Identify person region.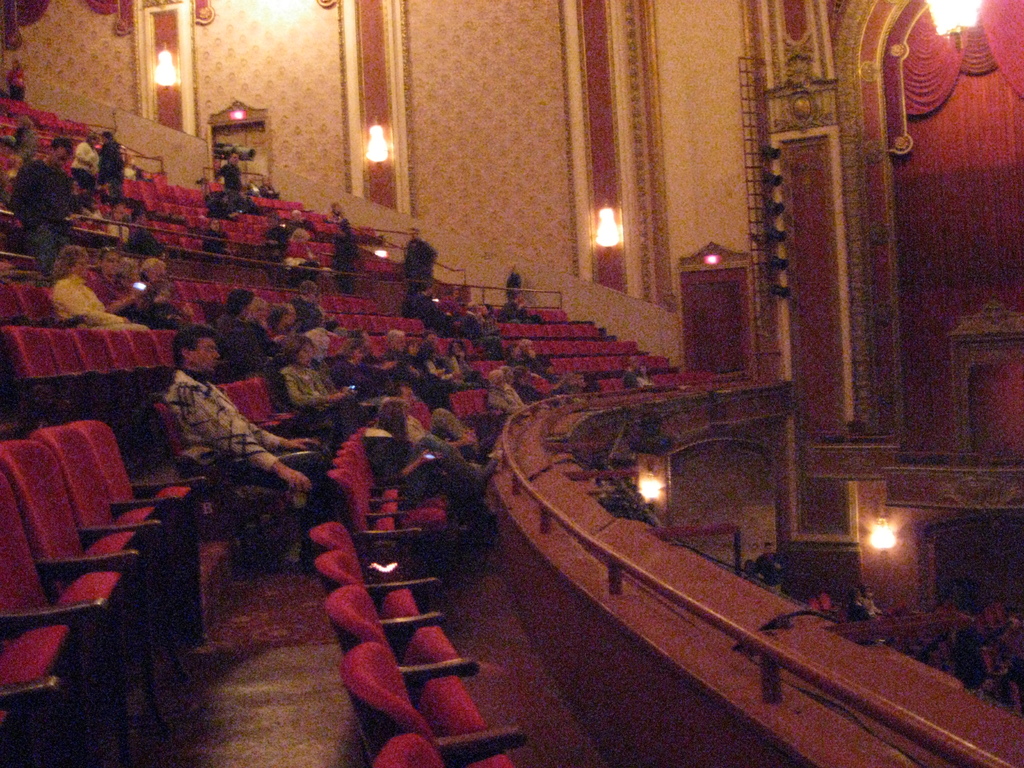
Region: region(401, 331, 431, 388).
